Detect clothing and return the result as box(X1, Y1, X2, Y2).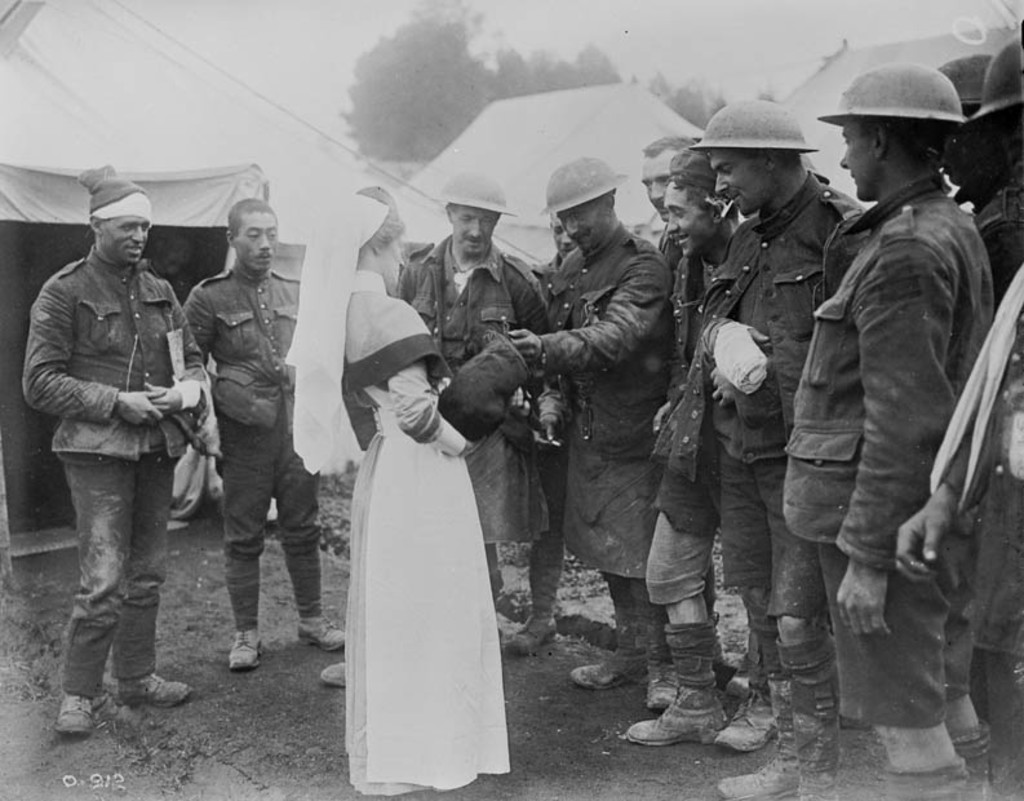
box(939, 337, 1023, 800).
